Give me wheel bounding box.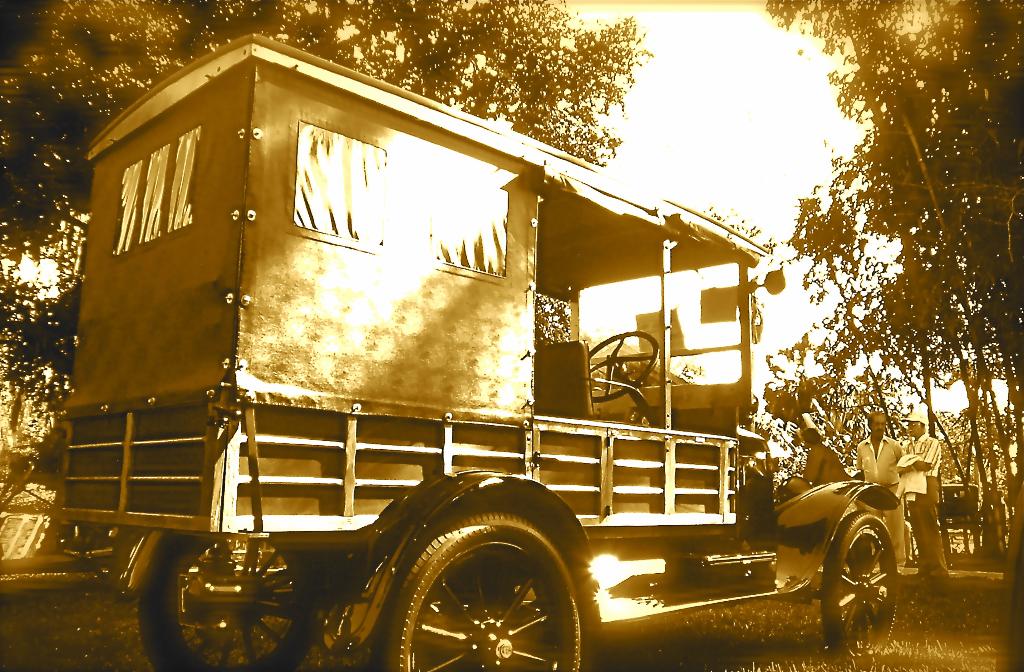
(left=588, top=330, right=666, bottom=404).
